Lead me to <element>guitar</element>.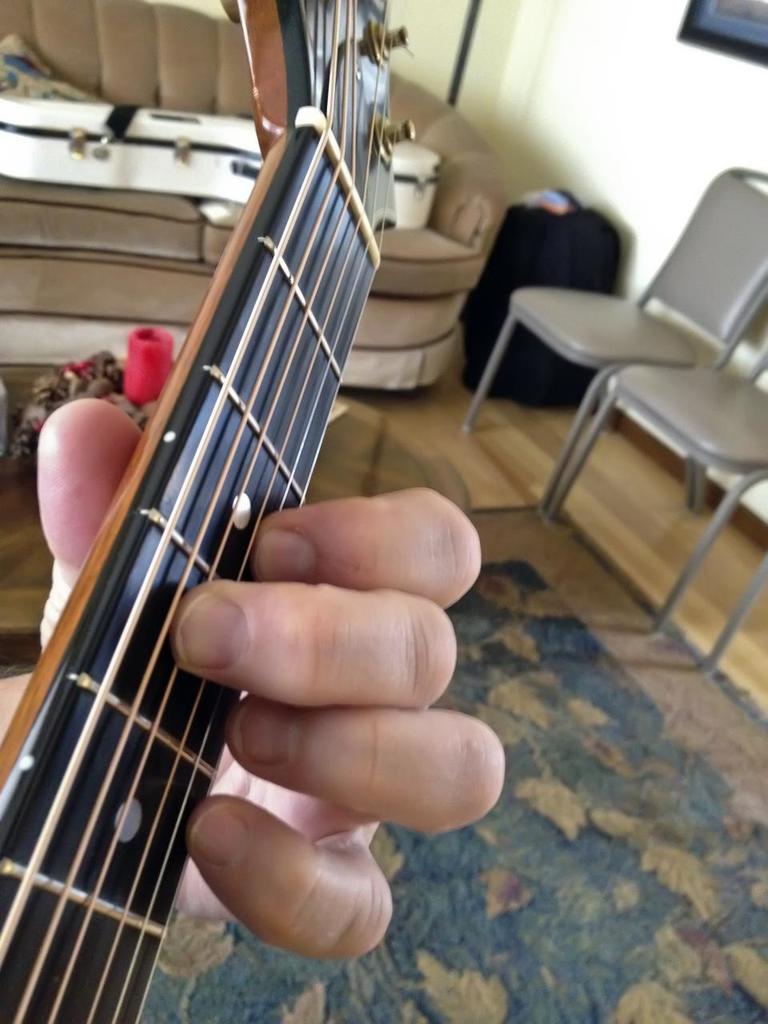
Lead to locate(0, 0, 414, 1023).
